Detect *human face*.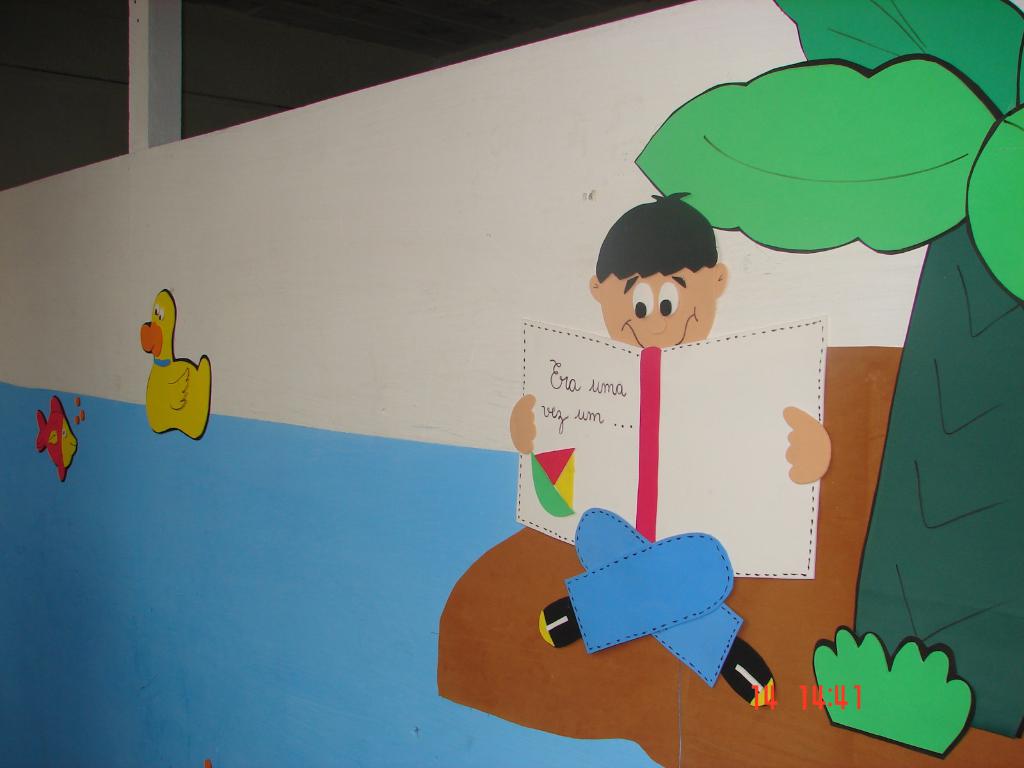
Detected at [595, 277, 713, 349].
